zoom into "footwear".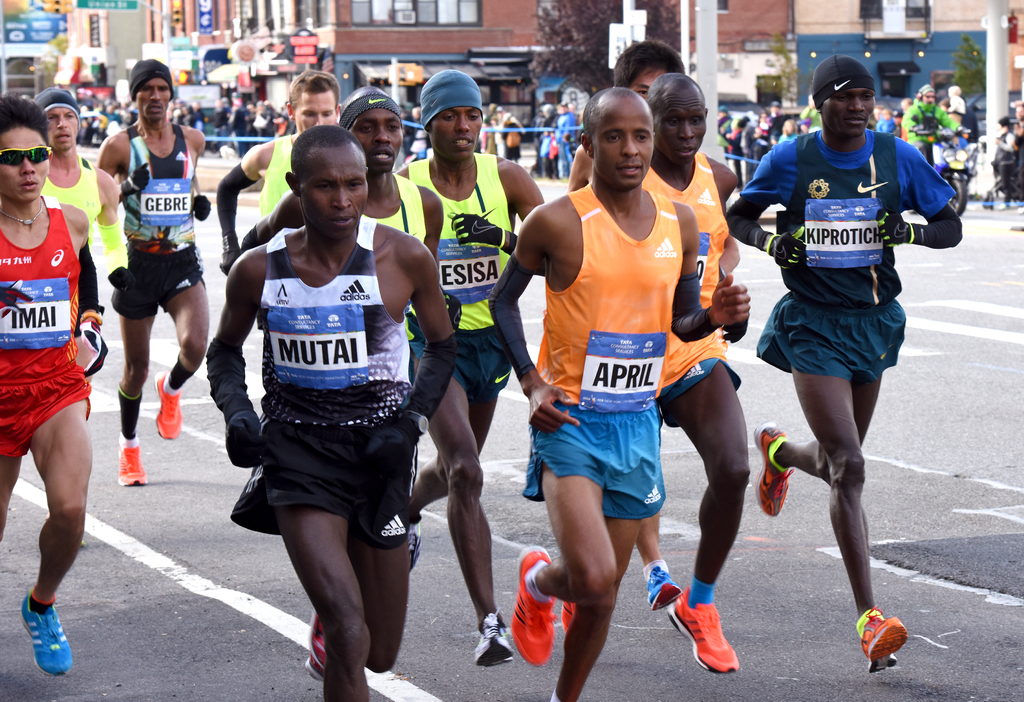
Zoom target: <bbox>751, 422, 794, 517</bbox>.
